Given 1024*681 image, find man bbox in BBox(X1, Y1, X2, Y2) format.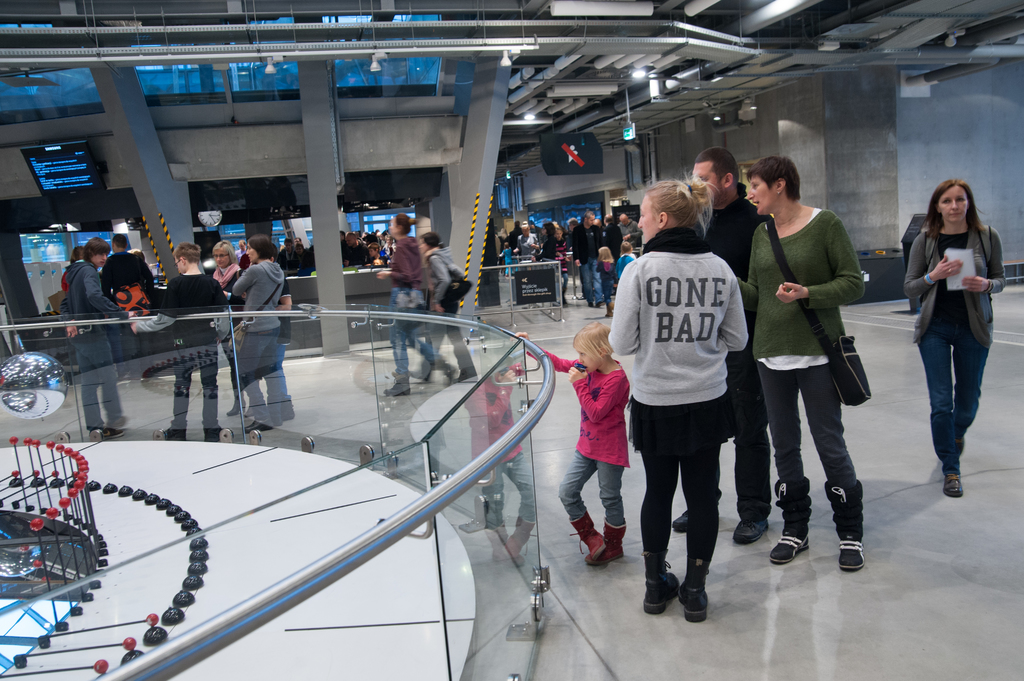
BBox(682, 146, 790, 554).
